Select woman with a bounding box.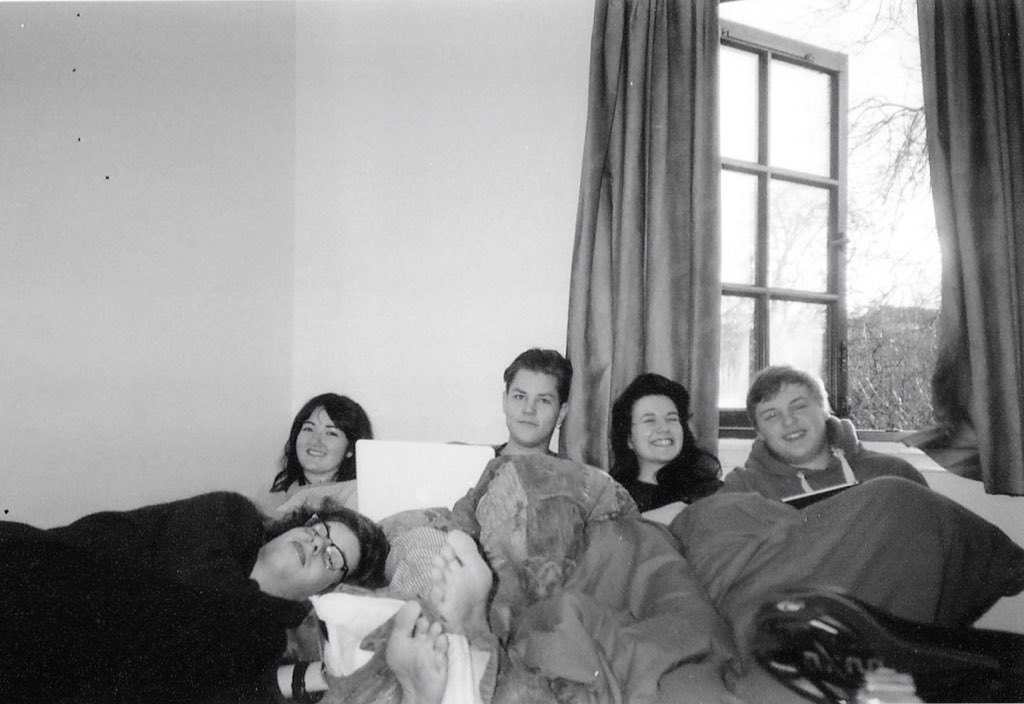
region(604, 375, 735, 535).
